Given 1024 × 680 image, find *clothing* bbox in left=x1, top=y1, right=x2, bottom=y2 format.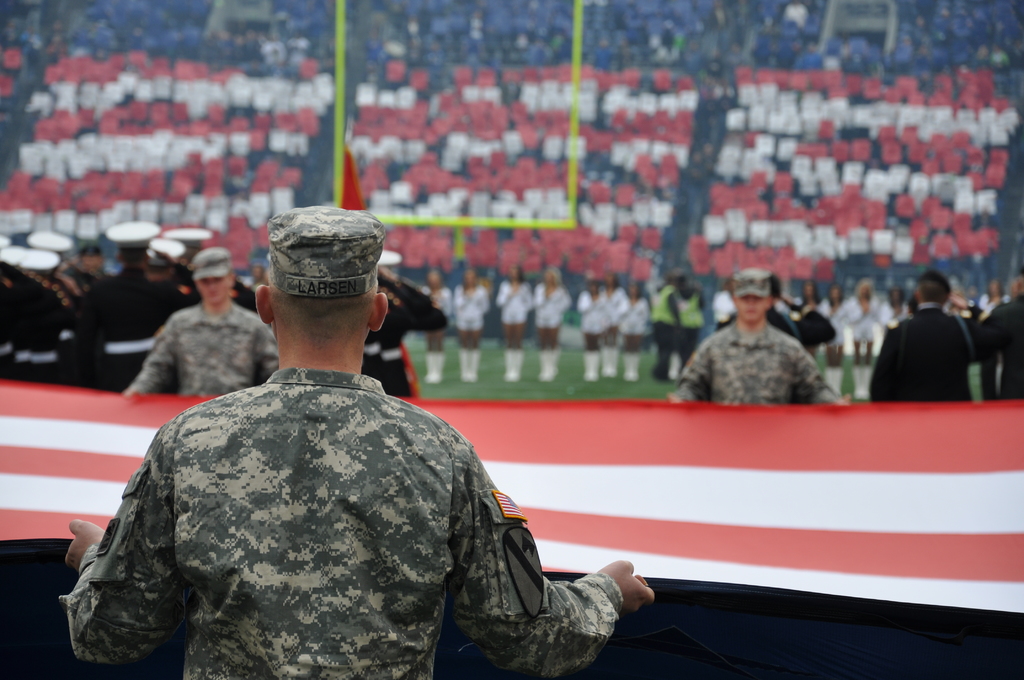
left=668, top=312, right=844, bottom=404.
